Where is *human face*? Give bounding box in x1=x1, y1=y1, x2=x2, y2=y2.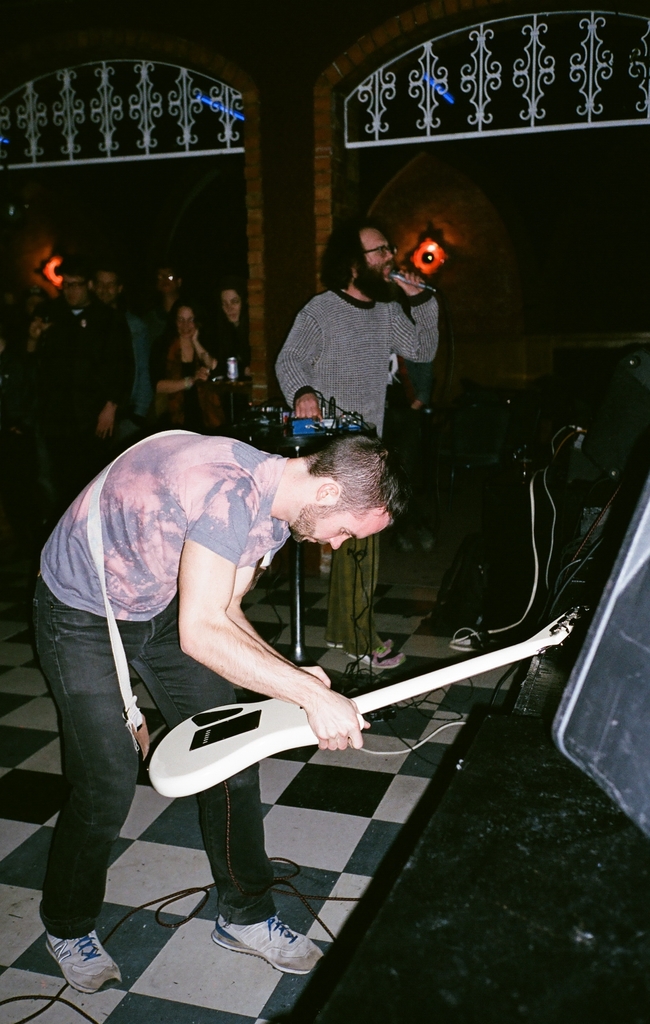
x1=292, y1=500, x2=388, y2=540.
